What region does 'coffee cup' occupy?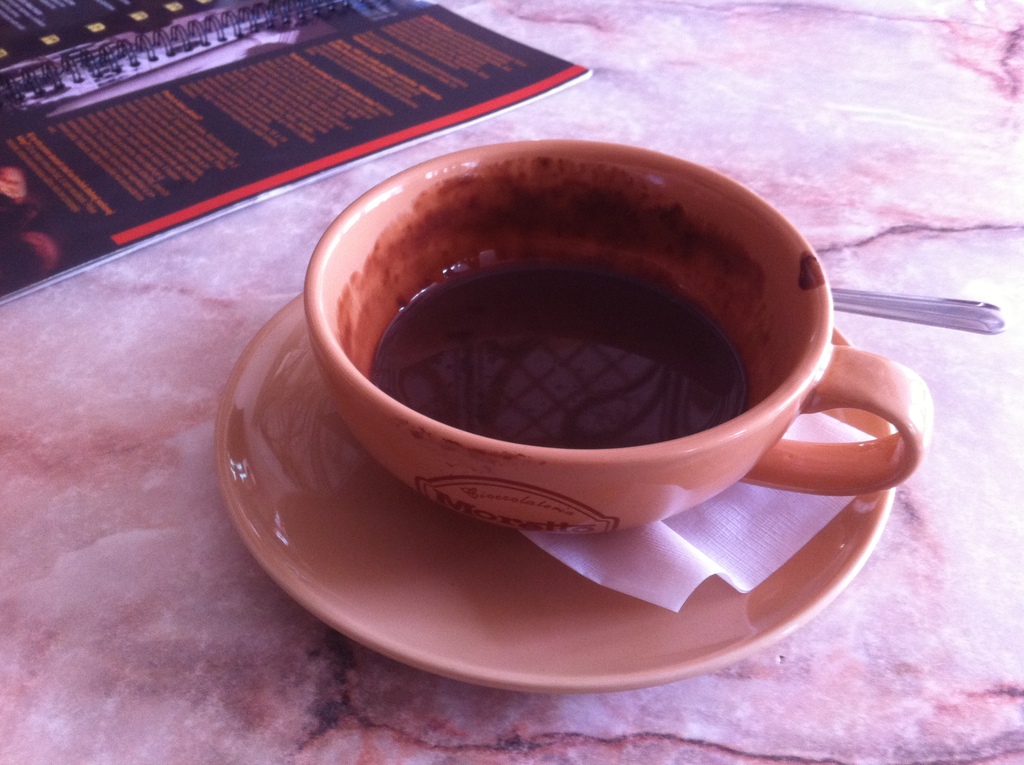
(x1=297, y1=131, x2=934, y2=546).
